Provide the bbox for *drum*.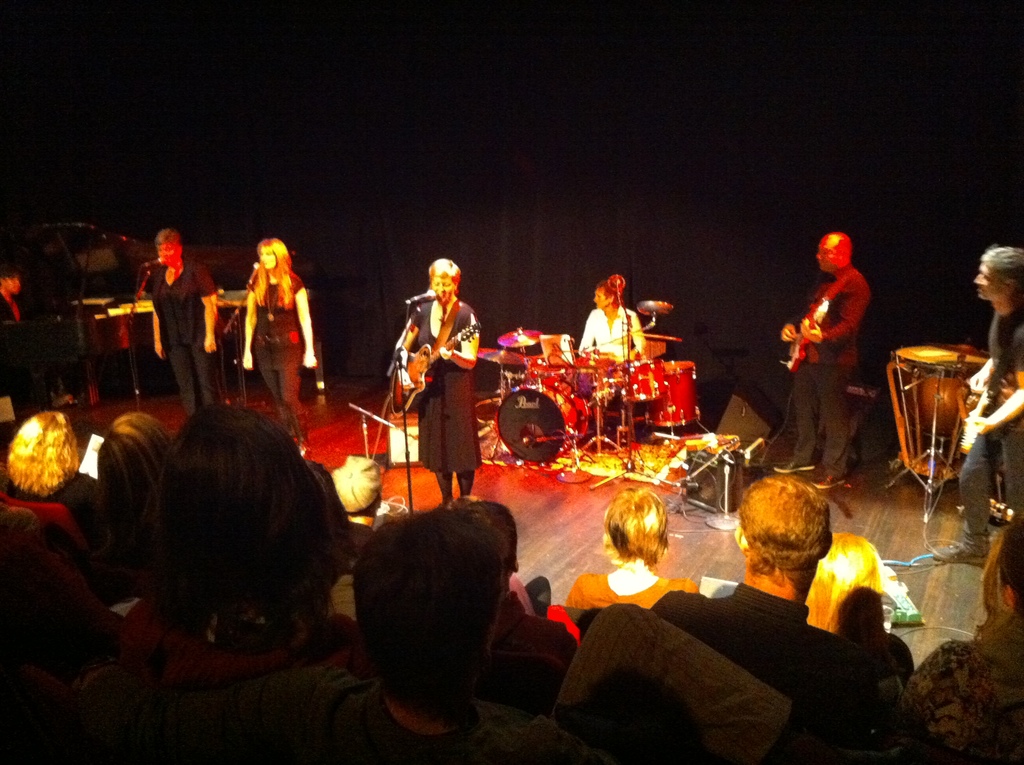
{"x1": 884, "y1": 346, "x2": 988, "y2": 484}.
